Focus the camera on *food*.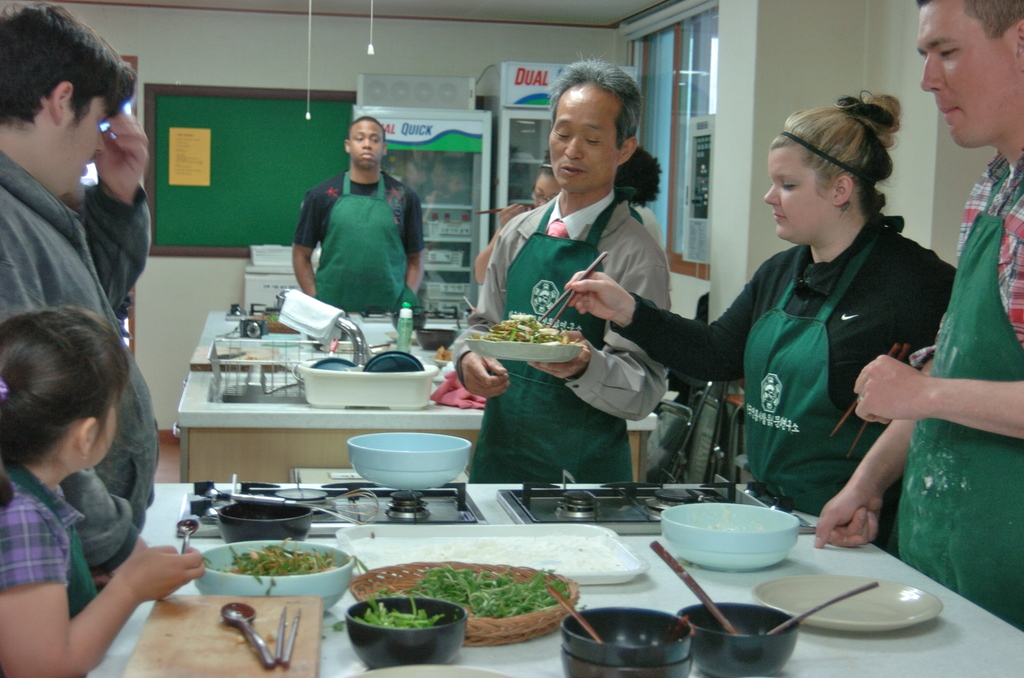
Focus region: [463, 302, 572, 344].
